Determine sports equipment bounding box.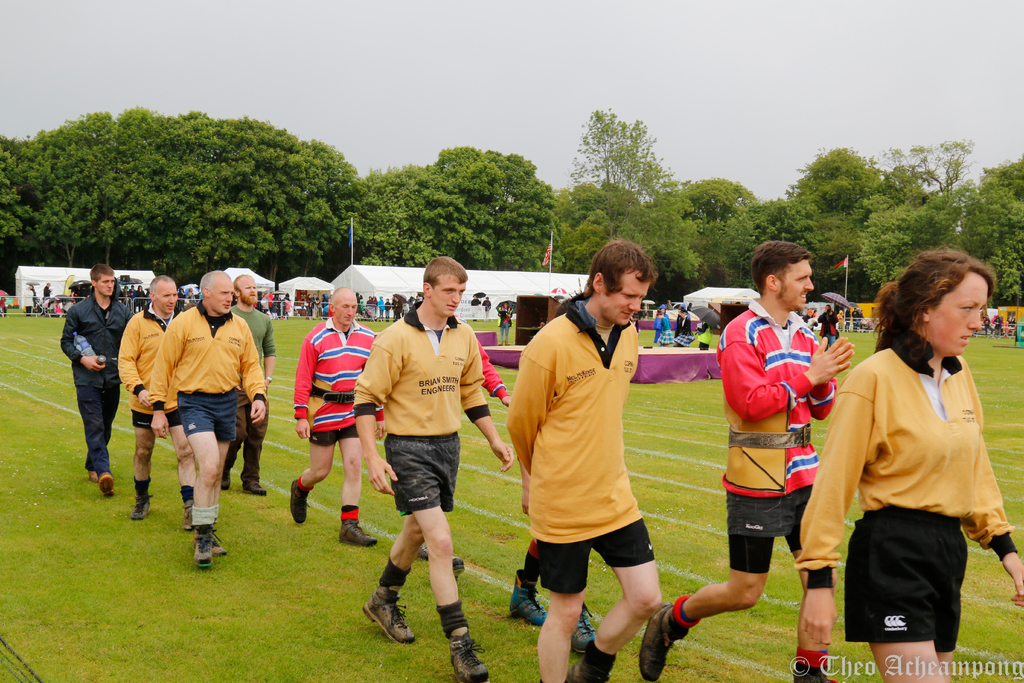
Determined: 447/625/484/682.
